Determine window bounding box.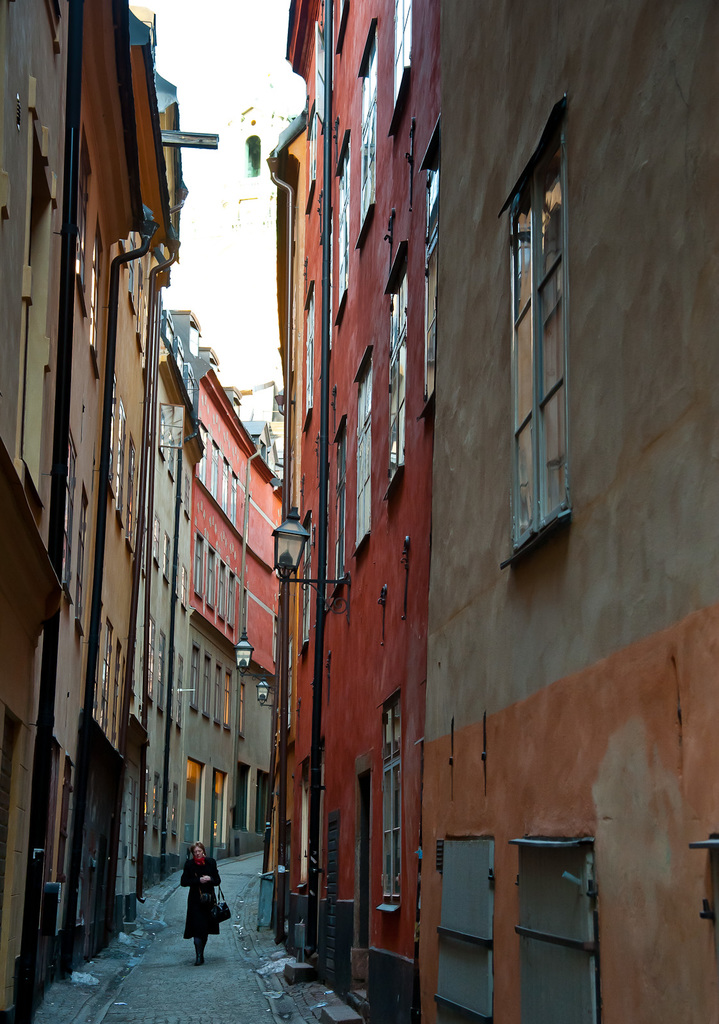
Determined: rect(421, 142, 440, 399).
